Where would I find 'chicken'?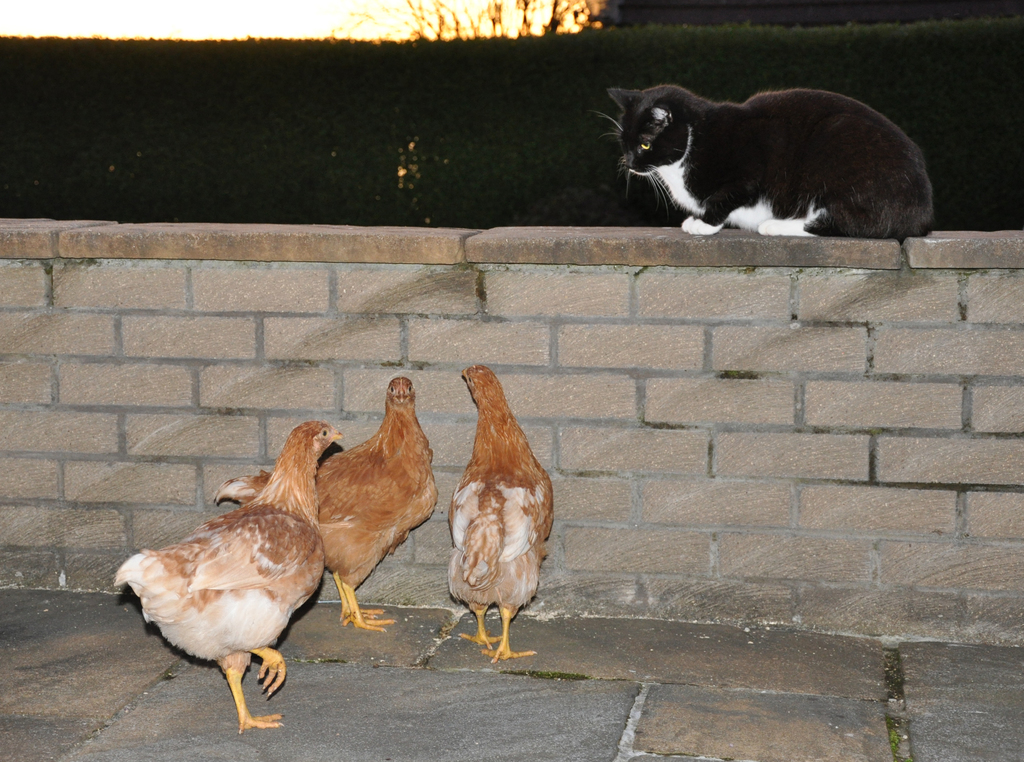
At [211, 370, 444, 638].
